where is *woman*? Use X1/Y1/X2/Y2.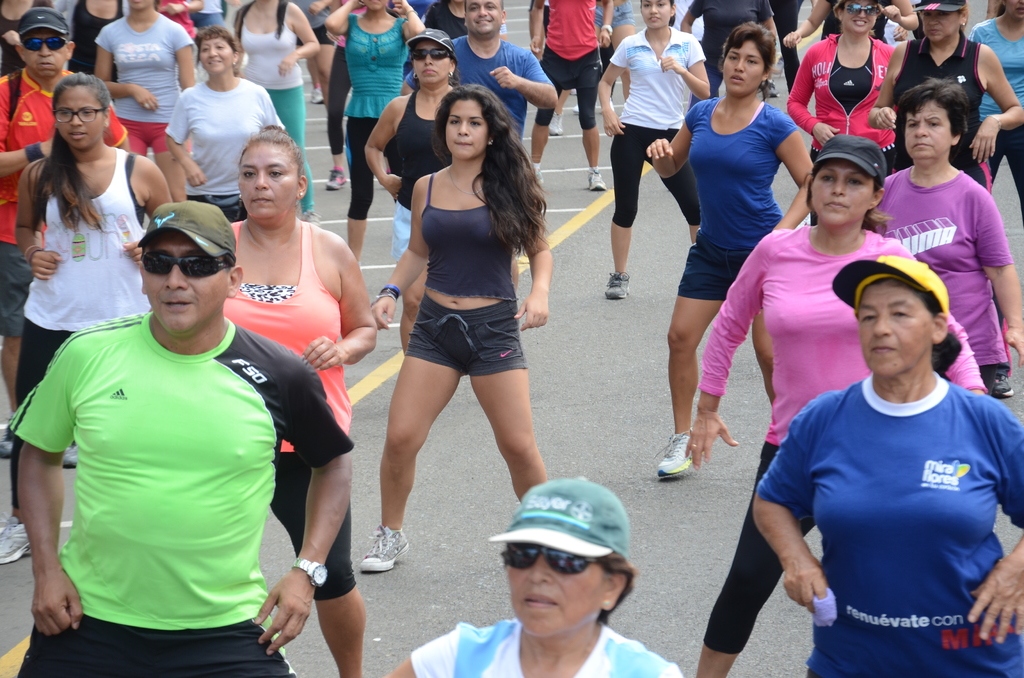
362/28/467/354.
